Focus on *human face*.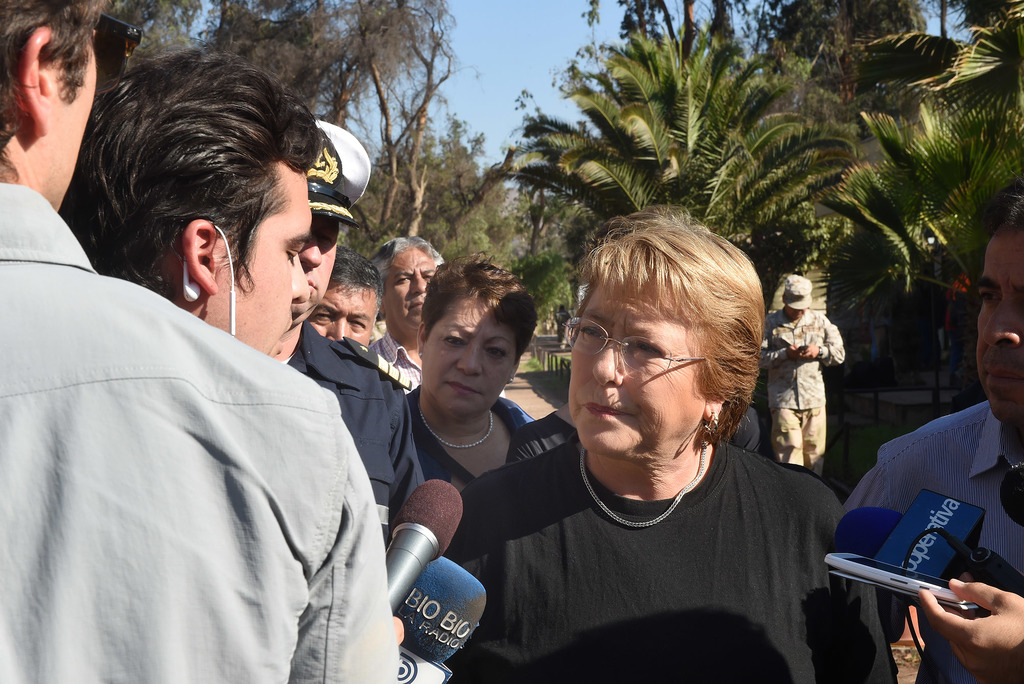
Focused at left=381, top=247, right=439, bottom=332.
